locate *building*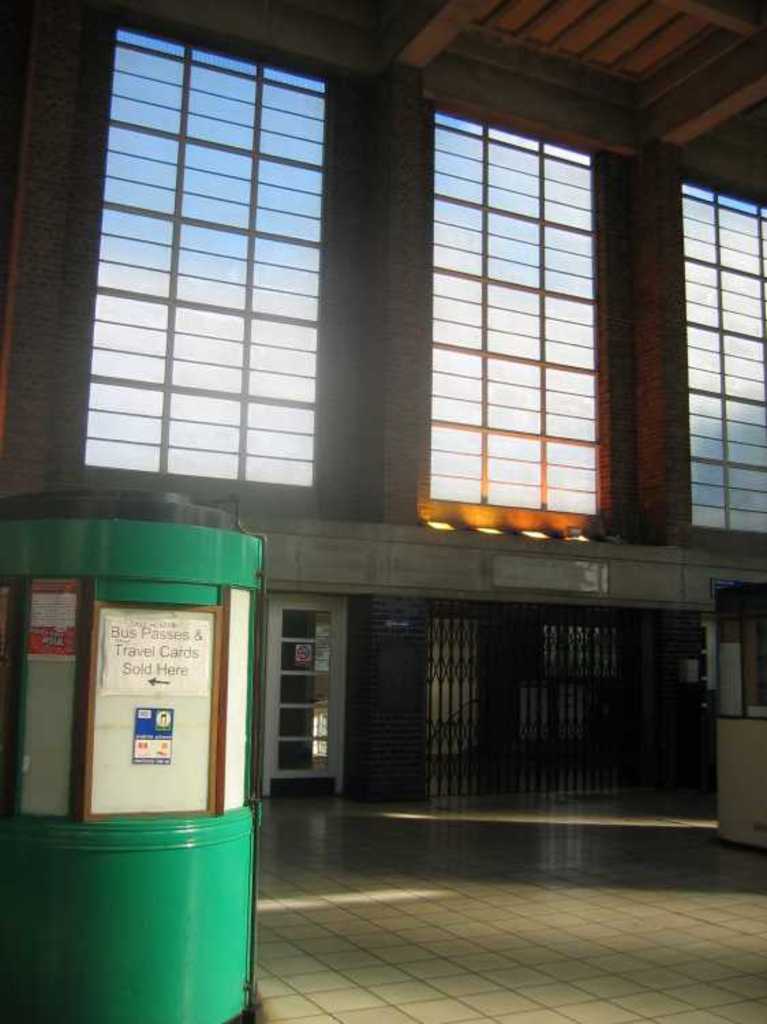
bbox=(0, 0, 766, 1023)
